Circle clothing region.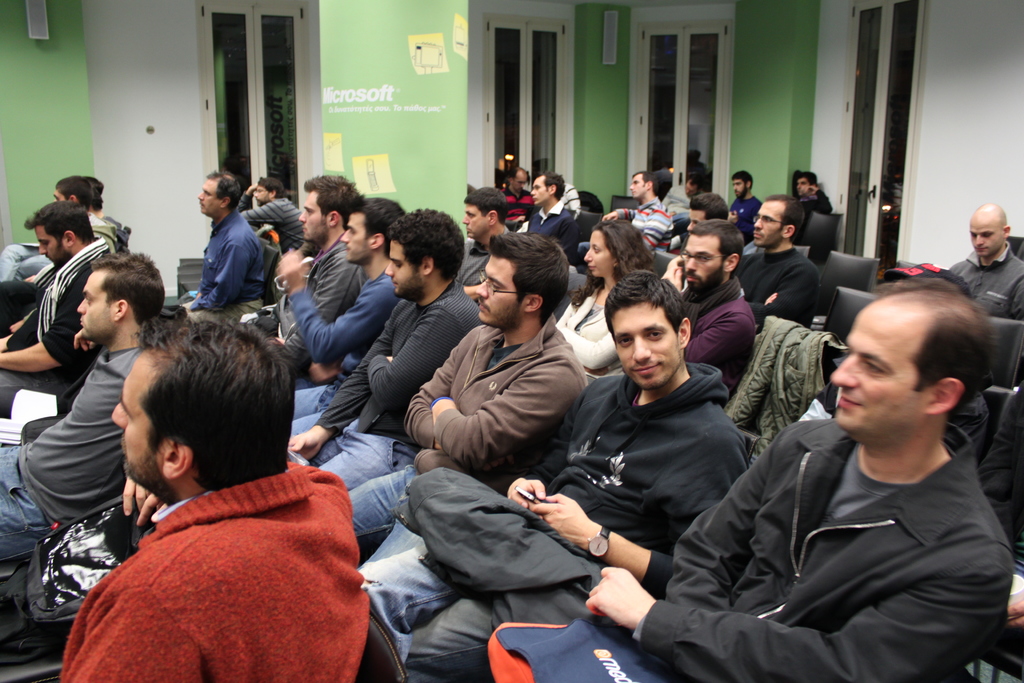
Region: select_region(732, 188, 760, 236).
